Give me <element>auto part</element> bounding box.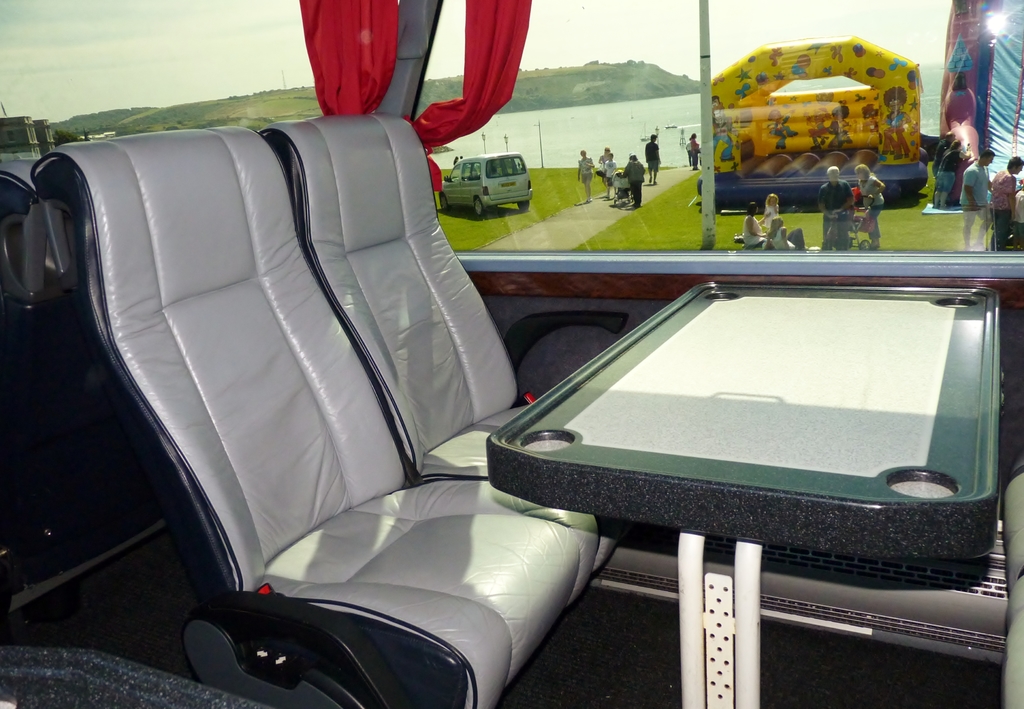
bbox=[532, 168, 534, 197].
